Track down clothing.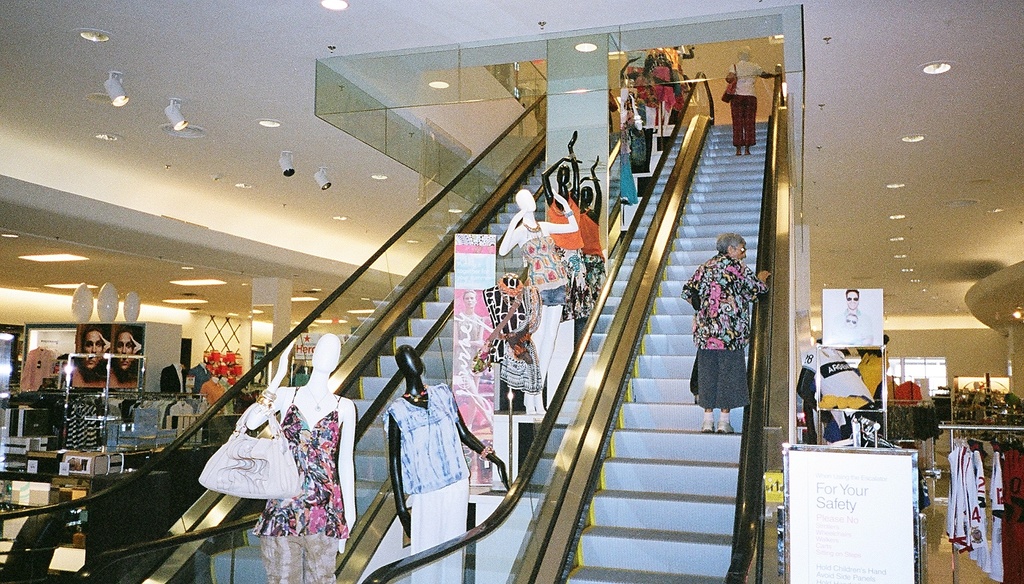
Tracked to (685,251,769,407).
